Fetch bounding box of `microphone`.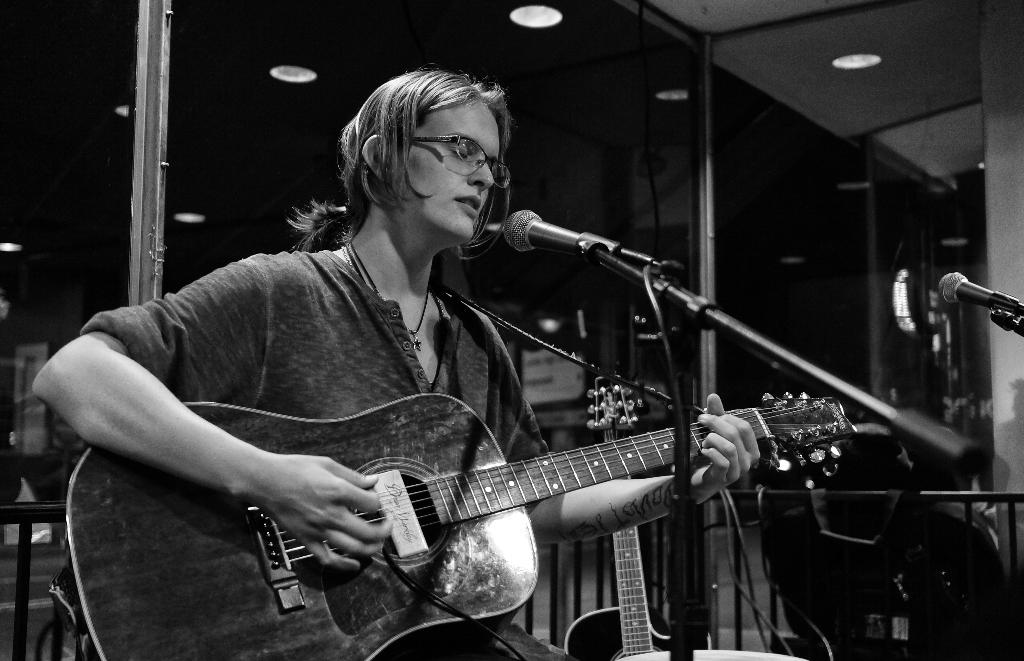
Bbox: 929/270/1023/320.
